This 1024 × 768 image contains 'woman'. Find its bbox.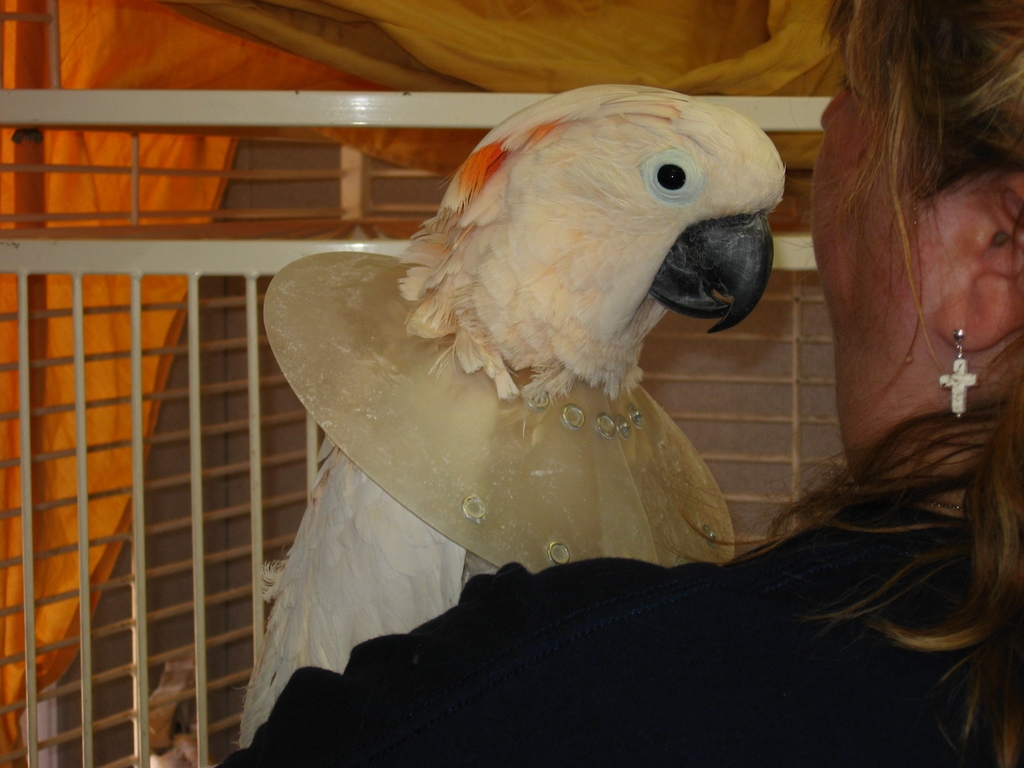
select_region(211, 0, 1023, 767).
